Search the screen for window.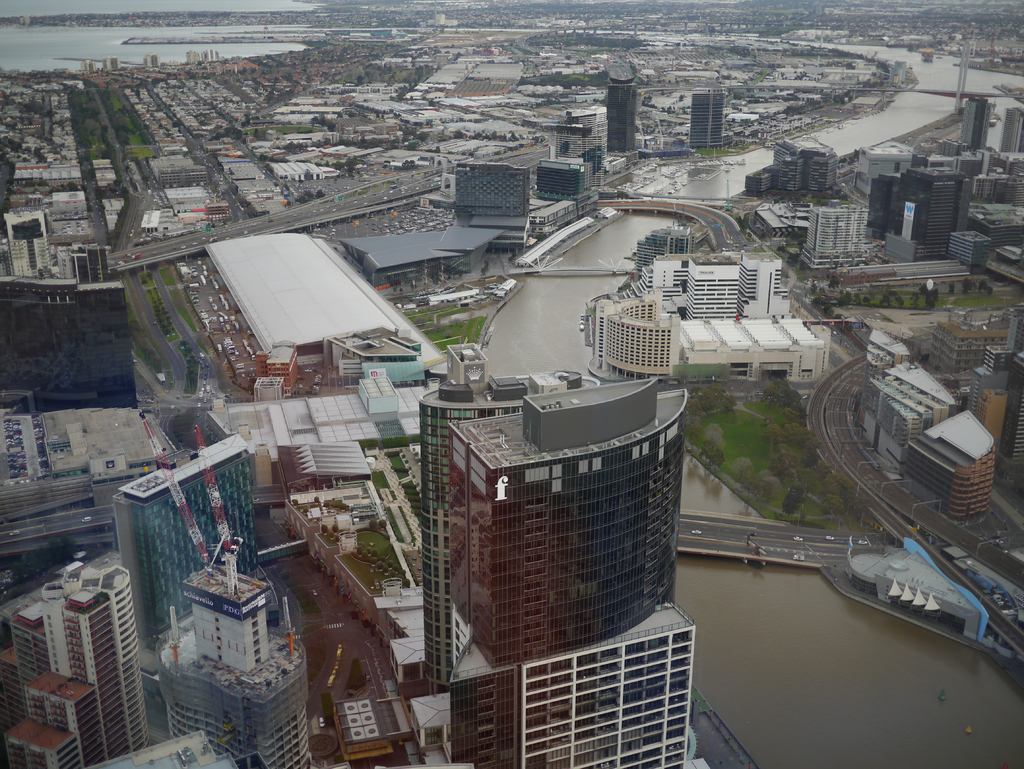
Found at <bbox>640, 719, 664, 736</bbox>.
